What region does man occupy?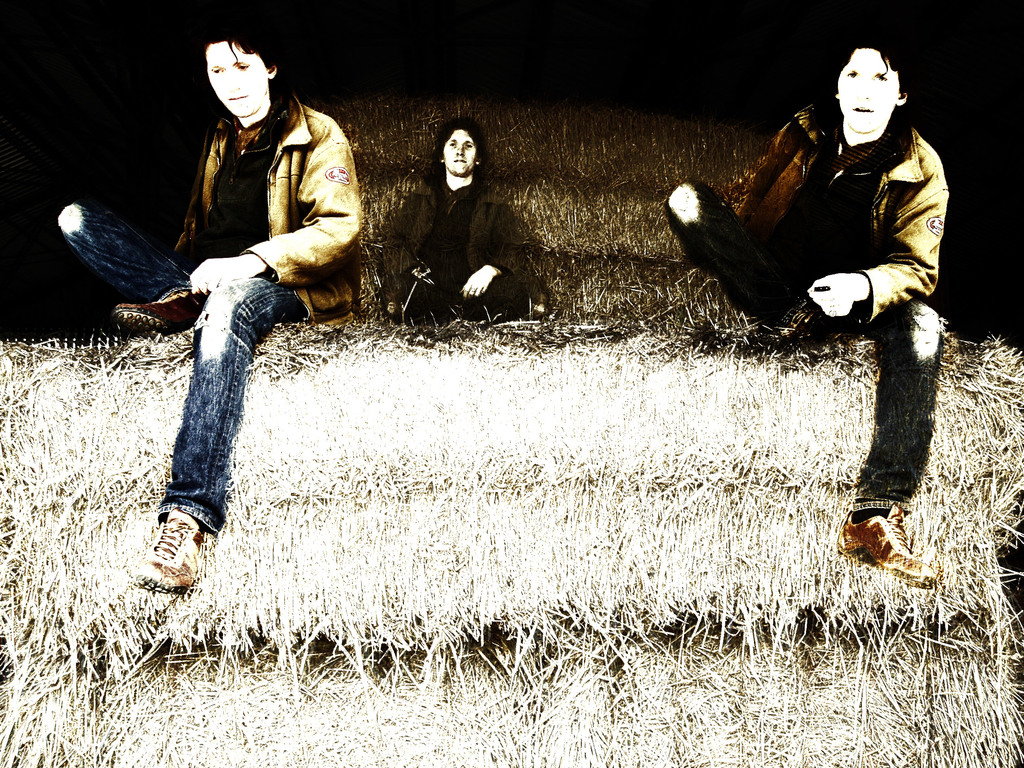
[119,37,370,566].
